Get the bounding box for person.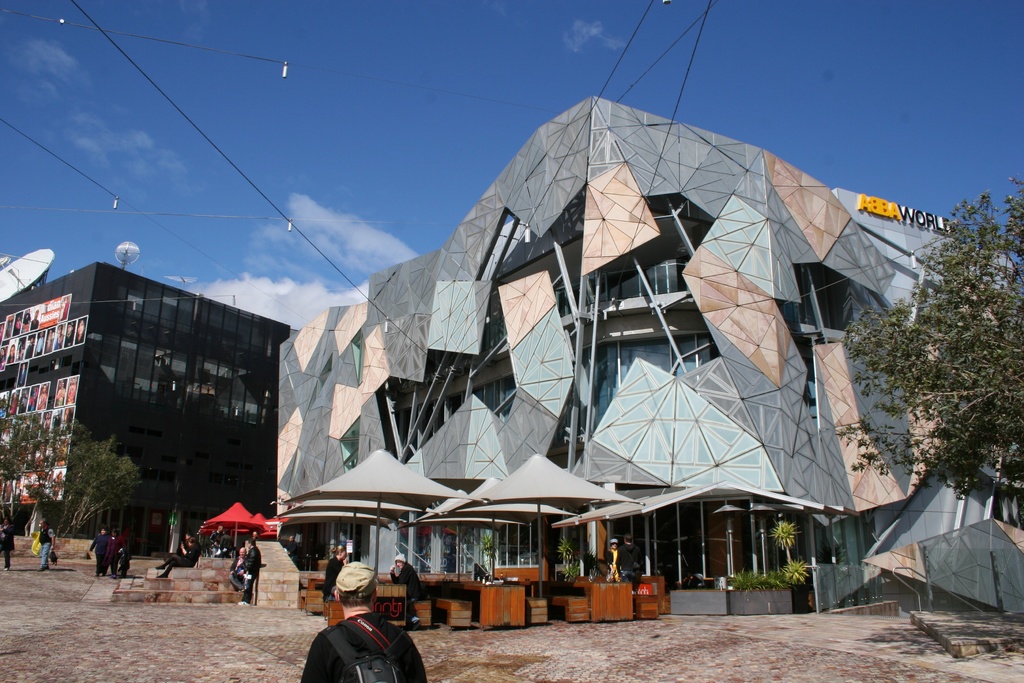
{"x1": 324, "y1": 567, "x2": 414, "y2": 682}.
